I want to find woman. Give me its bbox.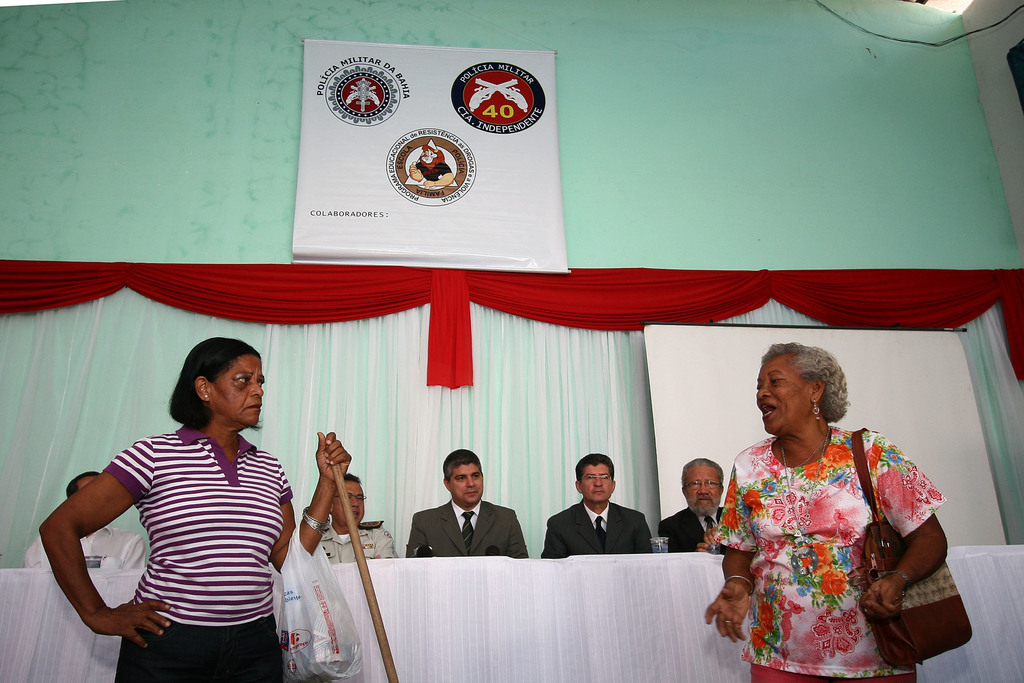
696/334/959/682.
